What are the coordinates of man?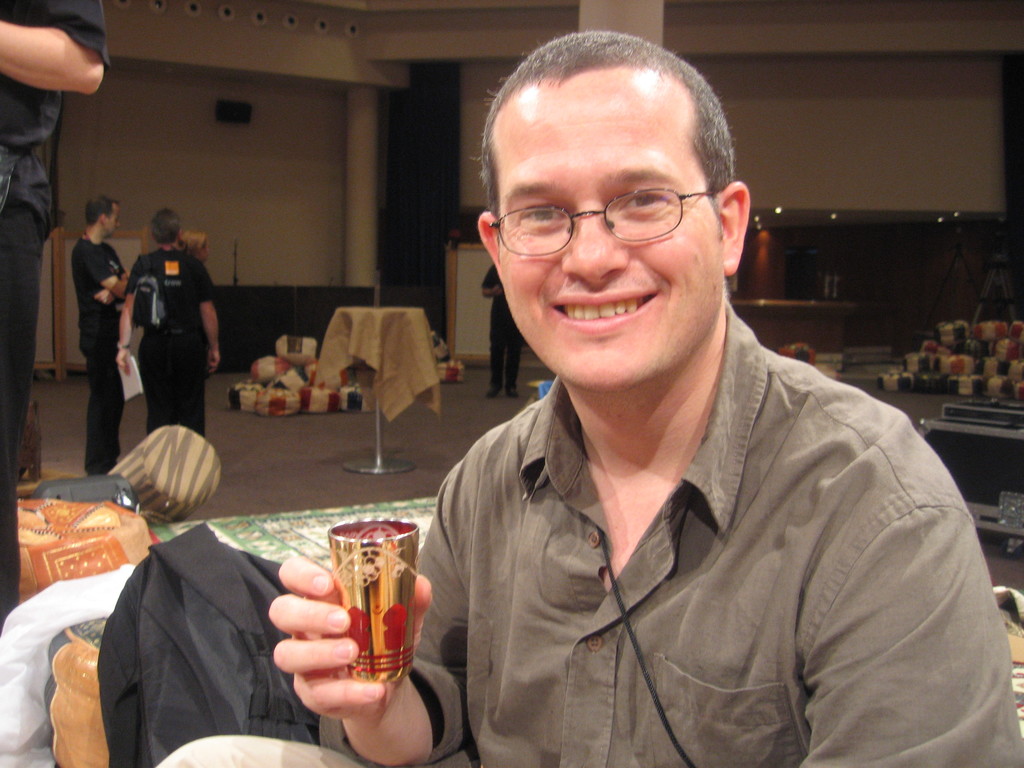
box(105, 201, 227, 440).
